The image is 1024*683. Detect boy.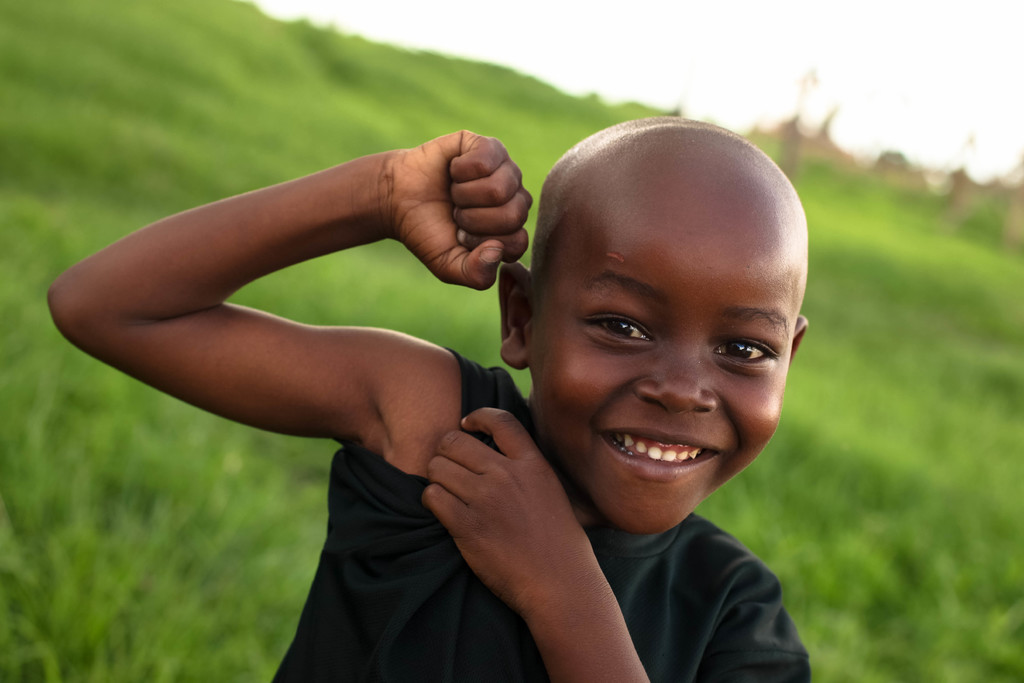
Detection: <region>58, 32, 743, 648</region>.
